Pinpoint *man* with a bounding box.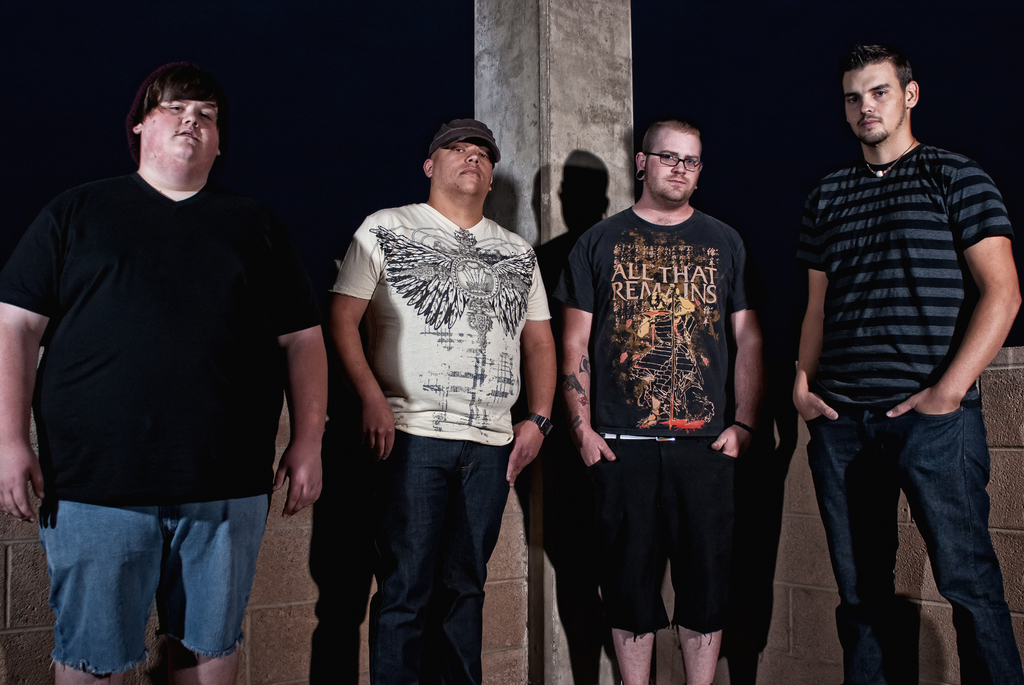
561:118:760:684.
